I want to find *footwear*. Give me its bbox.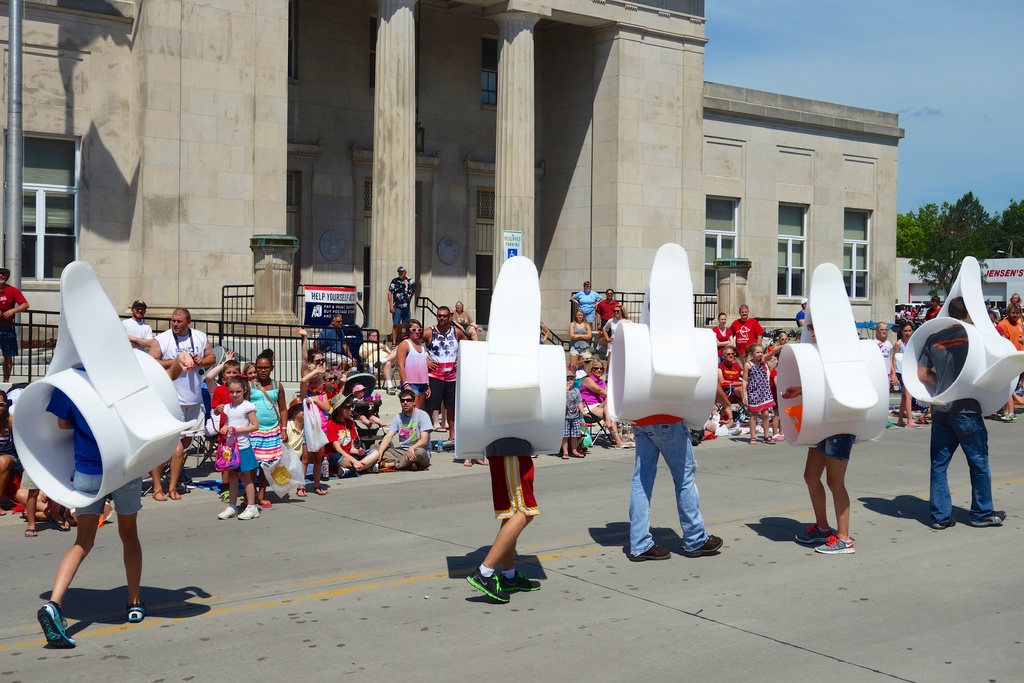
rect(969, 509, 1011, 524).
